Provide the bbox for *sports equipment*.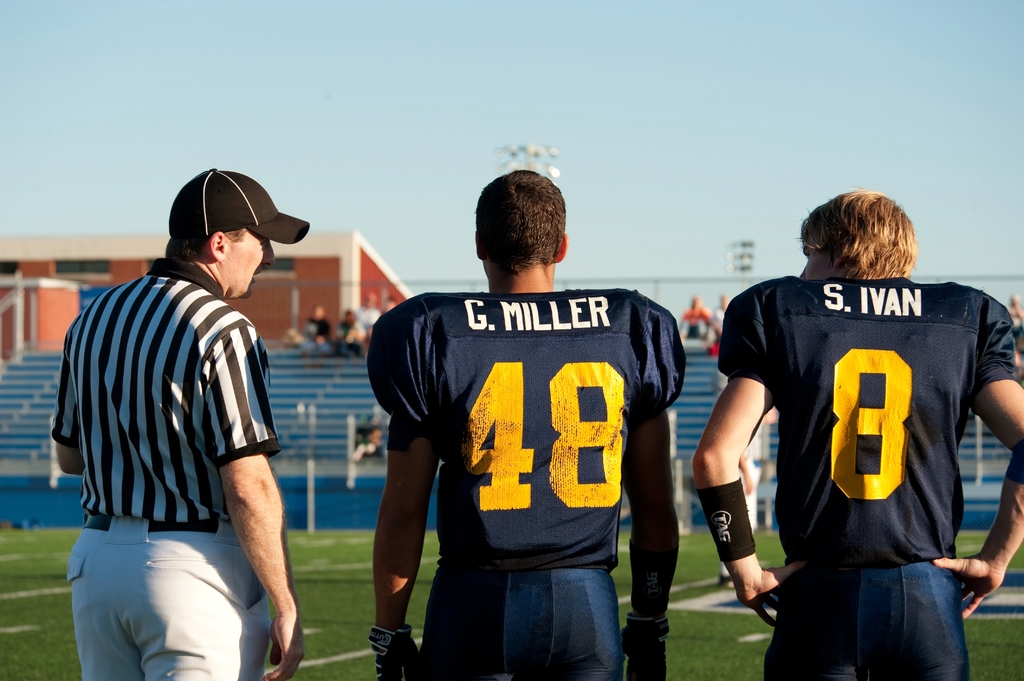
620,609,671,680.
